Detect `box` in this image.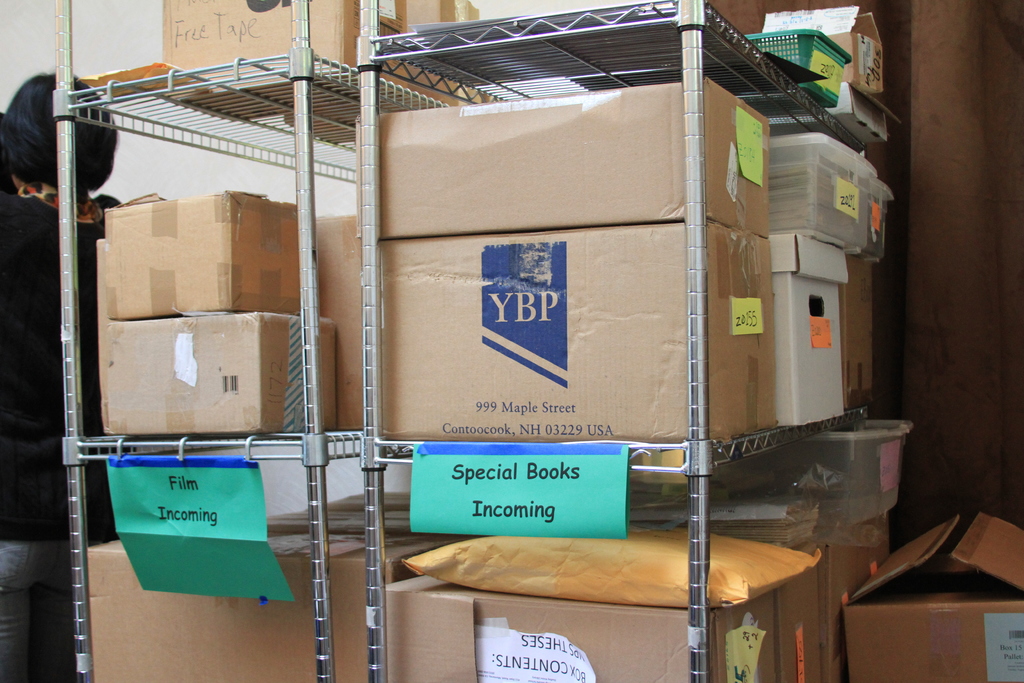
Detection: box=[262, 504, 435, 555].
